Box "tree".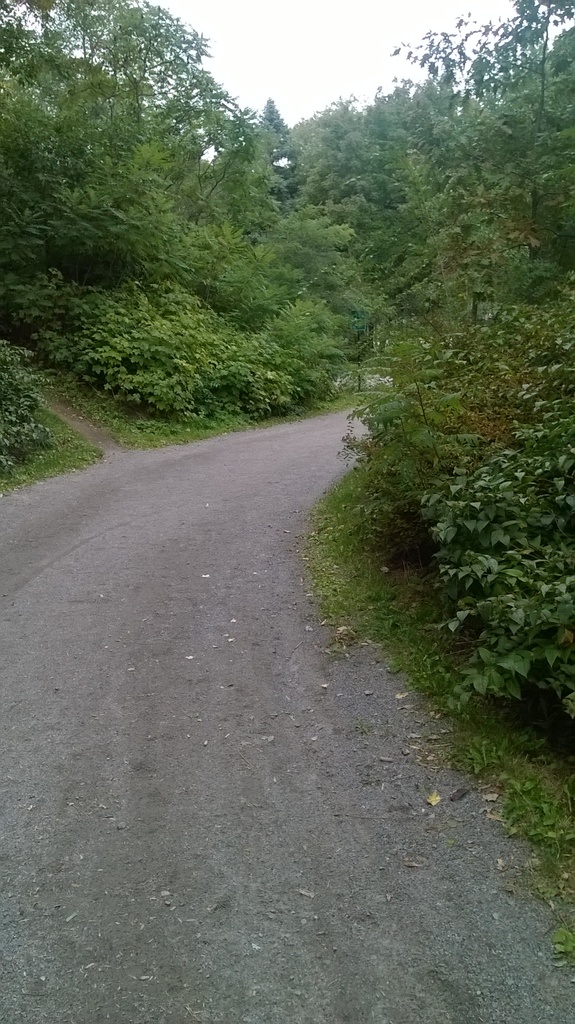
{"x1": 13, "y1": 32, "x2": 318, "y2": 414}.
